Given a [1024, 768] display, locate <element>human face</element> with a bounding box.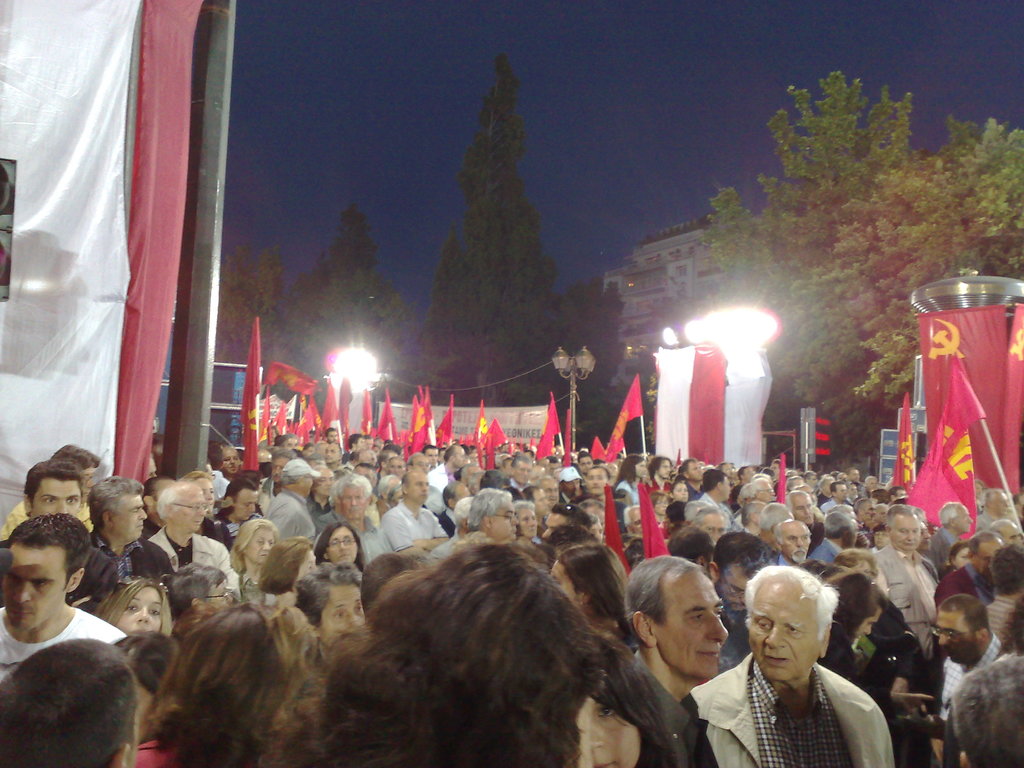
Located: BBox(3, 544, 67, 628).
